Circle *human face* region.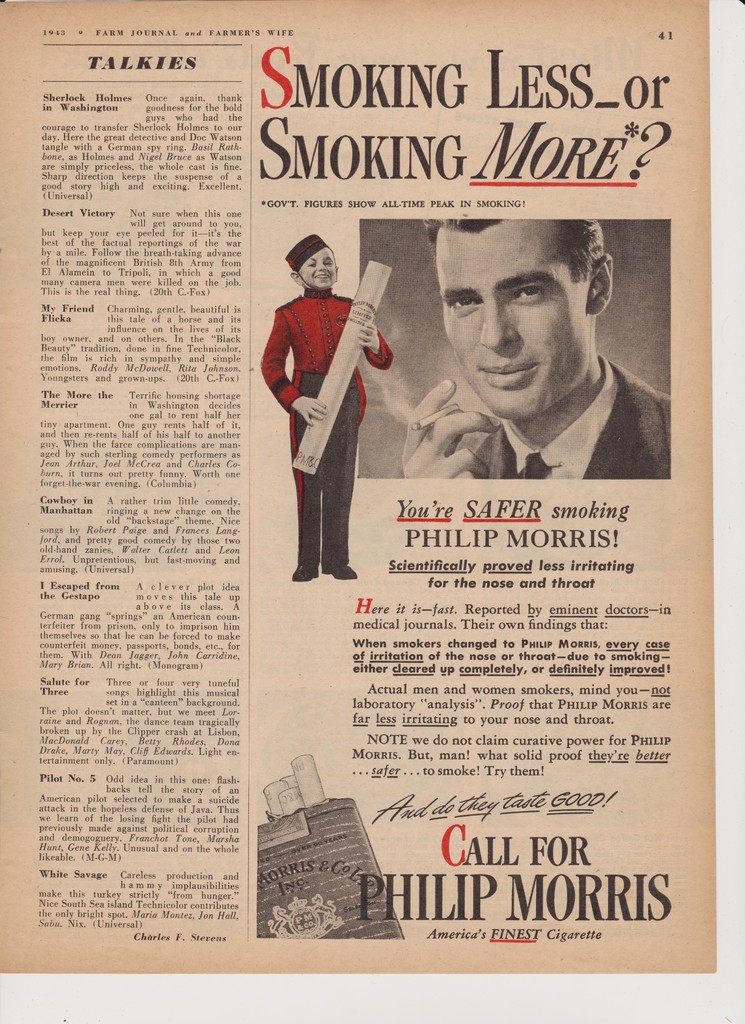
Region: region(434, 217, 587, 420).
